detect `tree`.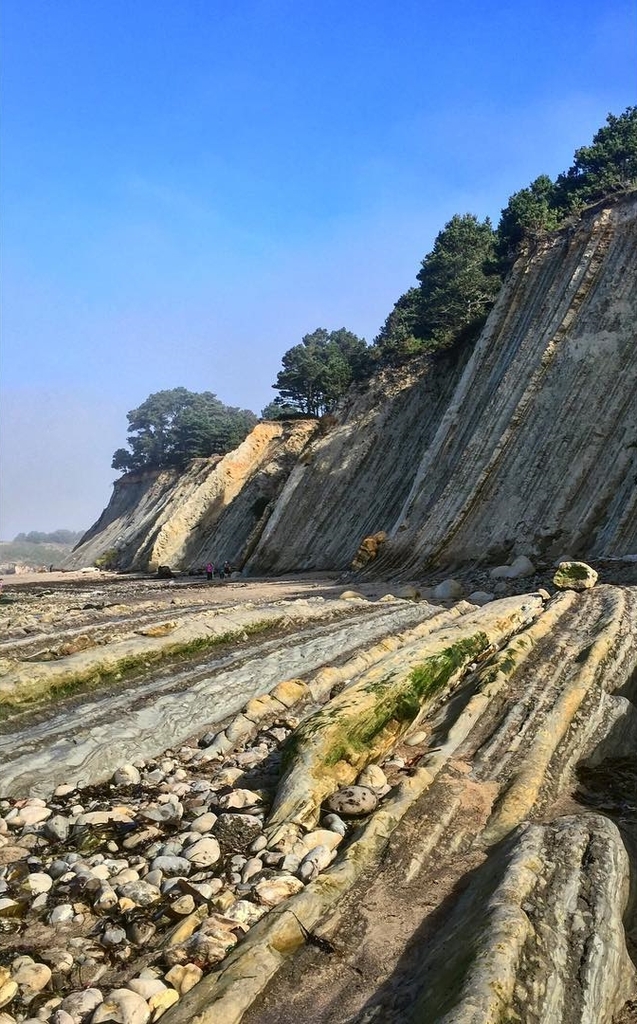
Detected at bbox(380, 185, 517, 362).
